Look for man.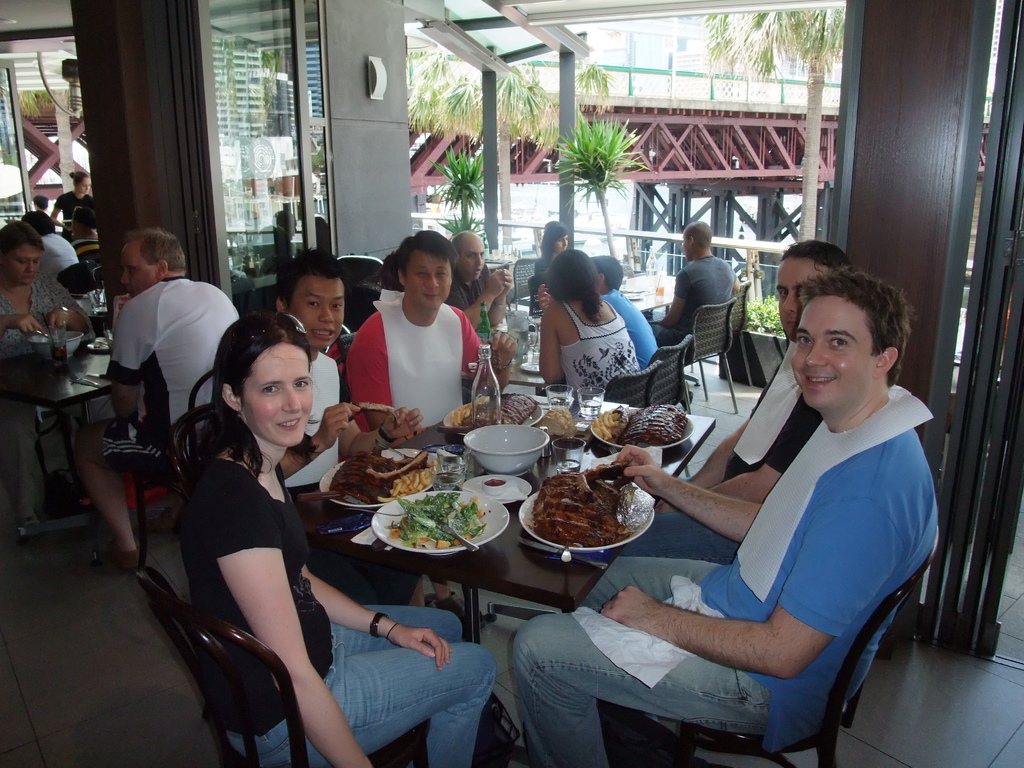
Found: x1=655, y1=240, x2=856, y2=511.
